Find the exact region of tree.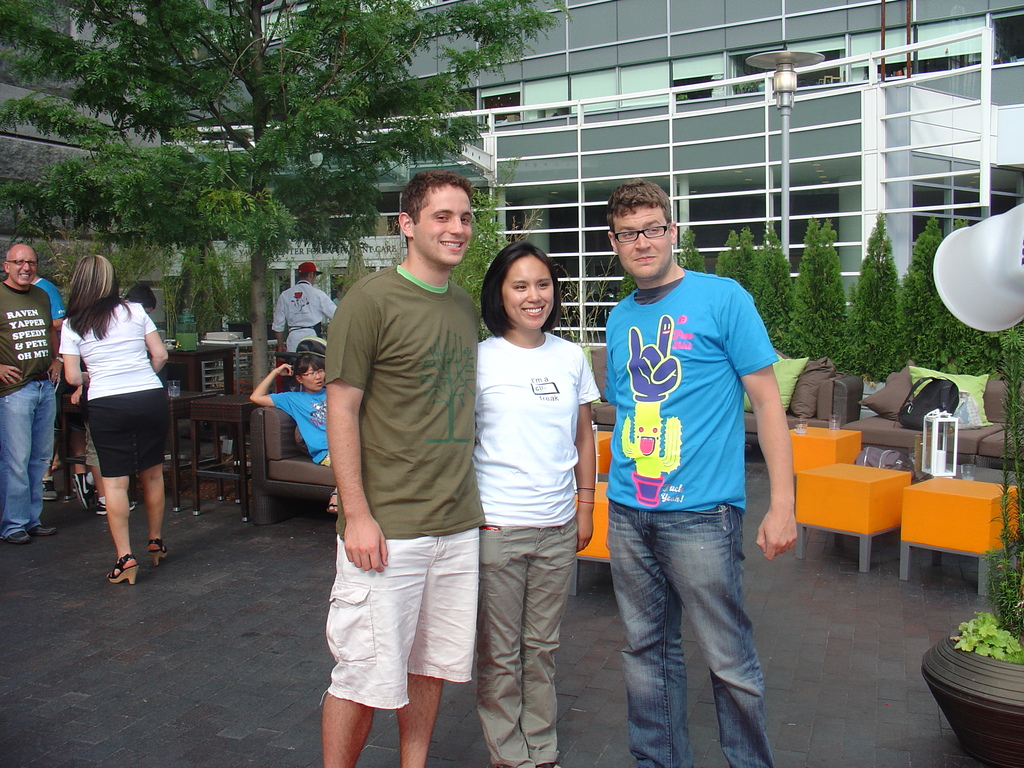
Exact region: (707,225,770,301).
